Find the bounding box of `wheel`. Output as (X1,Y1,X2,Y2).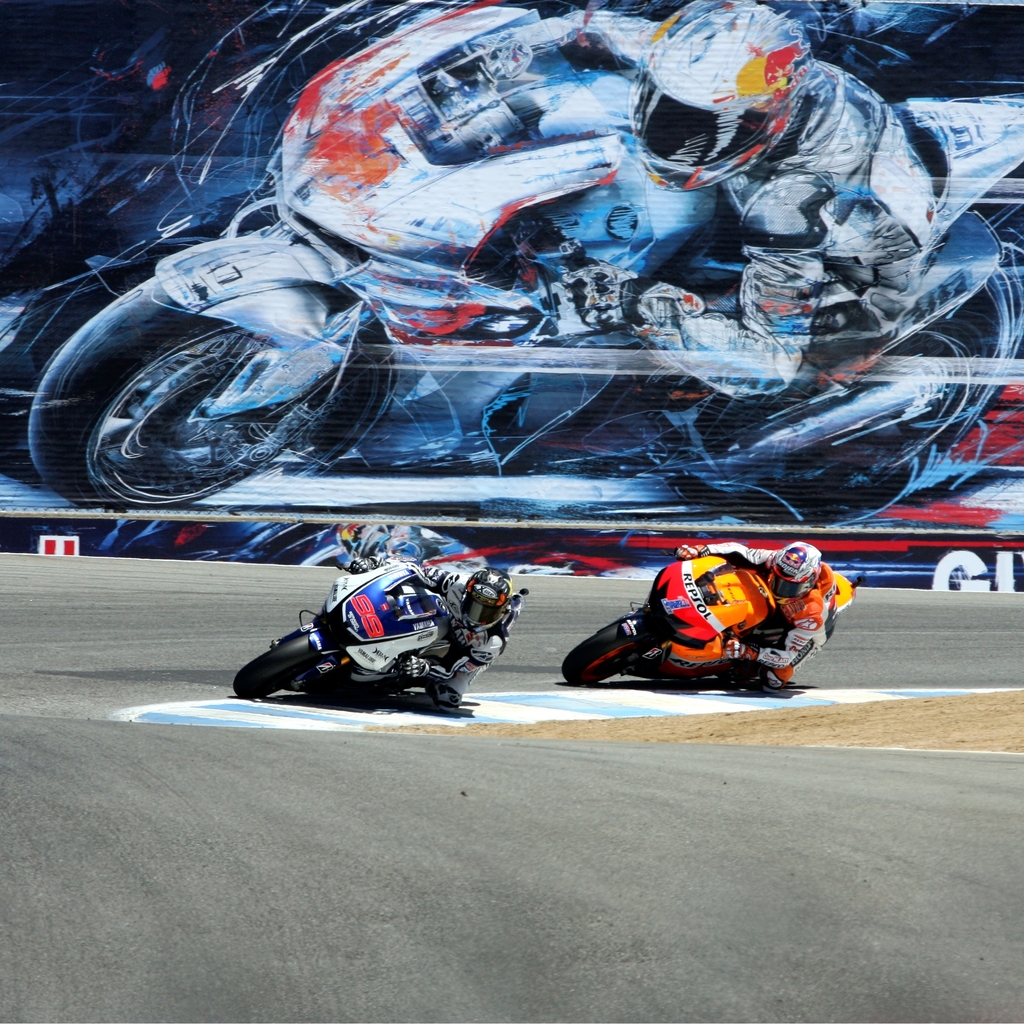
(631,259,1012,519).
